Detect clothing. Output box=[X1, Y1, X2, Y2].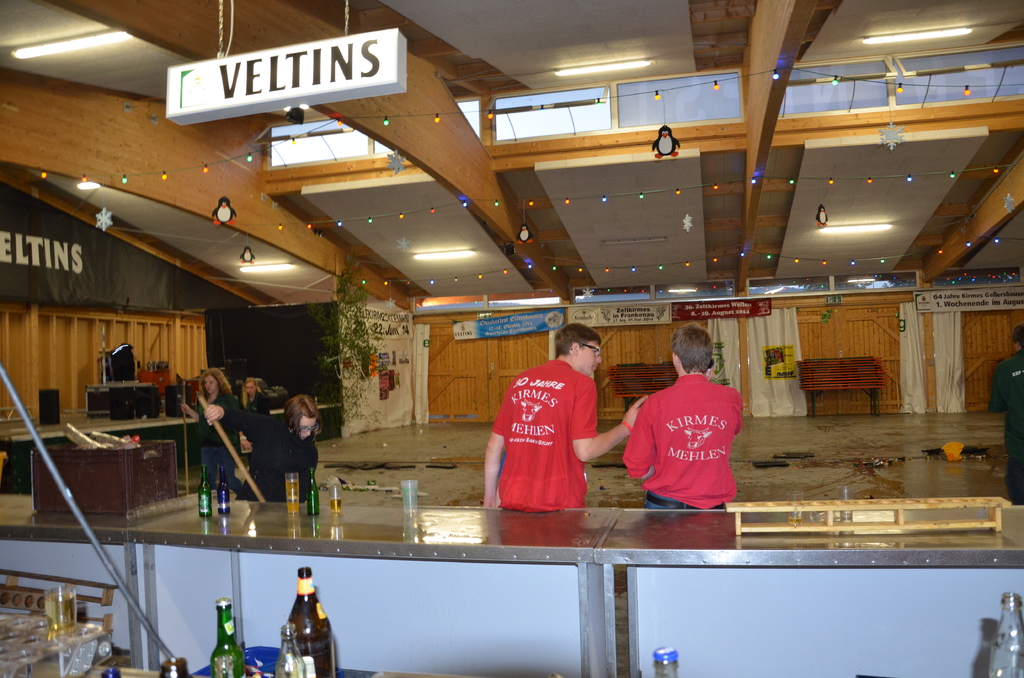
box=[195, 393, 243, 494].
